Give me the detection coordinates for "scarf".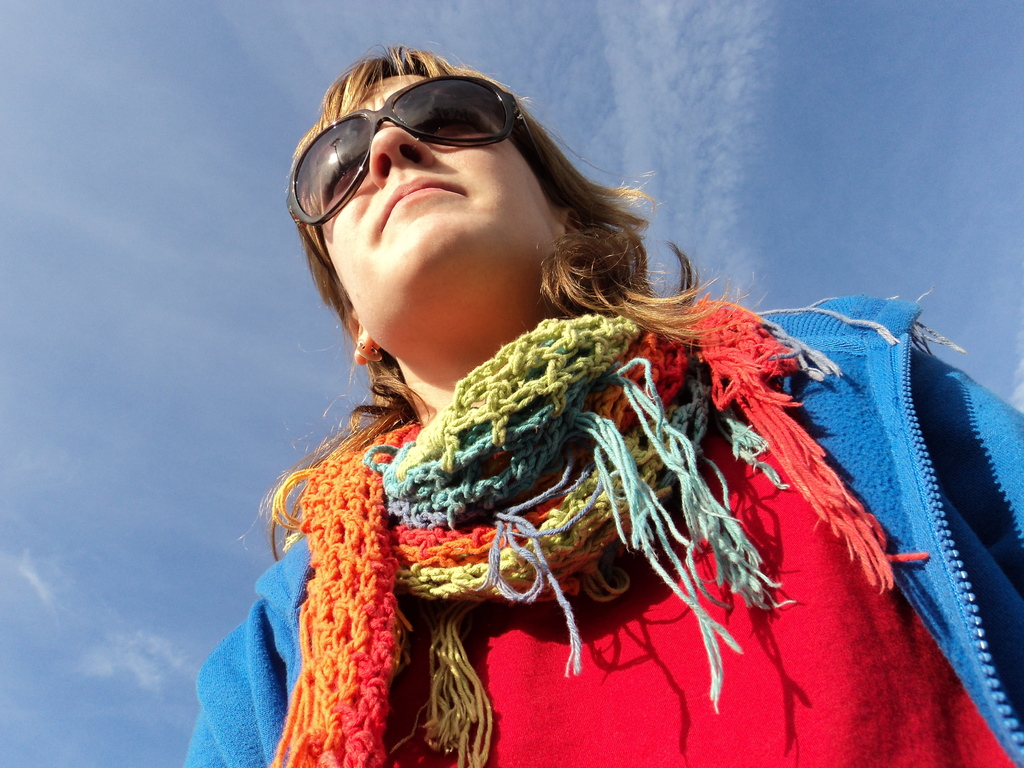
269,297,932,767.
